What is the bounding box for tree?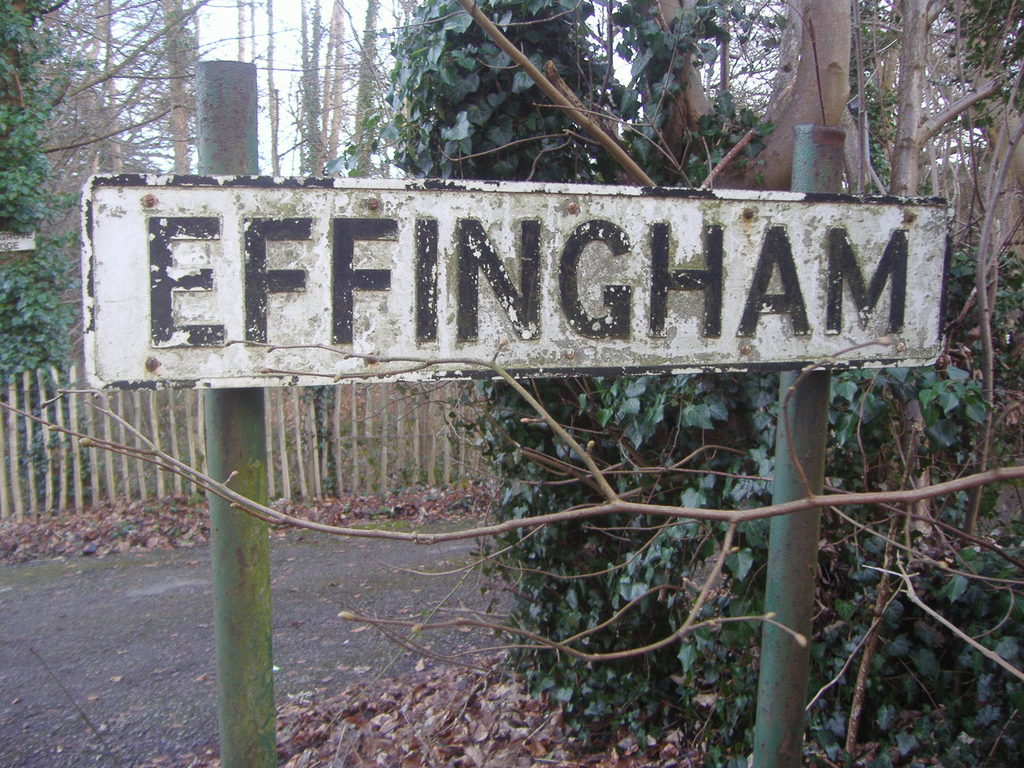
[0, 0, 63, 495].
